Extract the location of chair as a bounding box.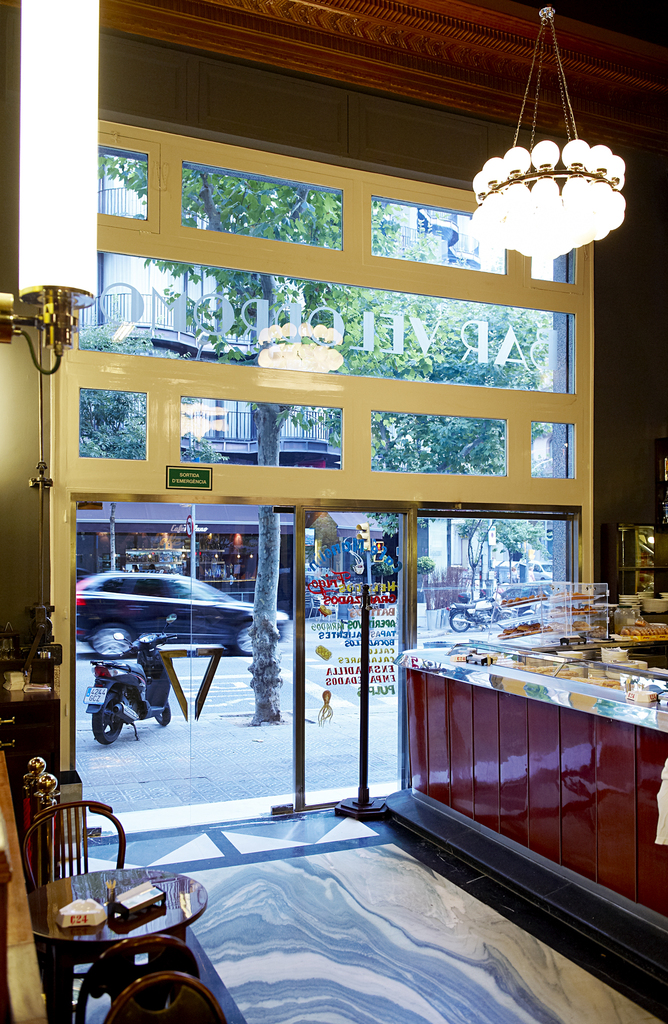
{"x1": 99, "y1": 970, "x2": 221, "y2": 1023}.
